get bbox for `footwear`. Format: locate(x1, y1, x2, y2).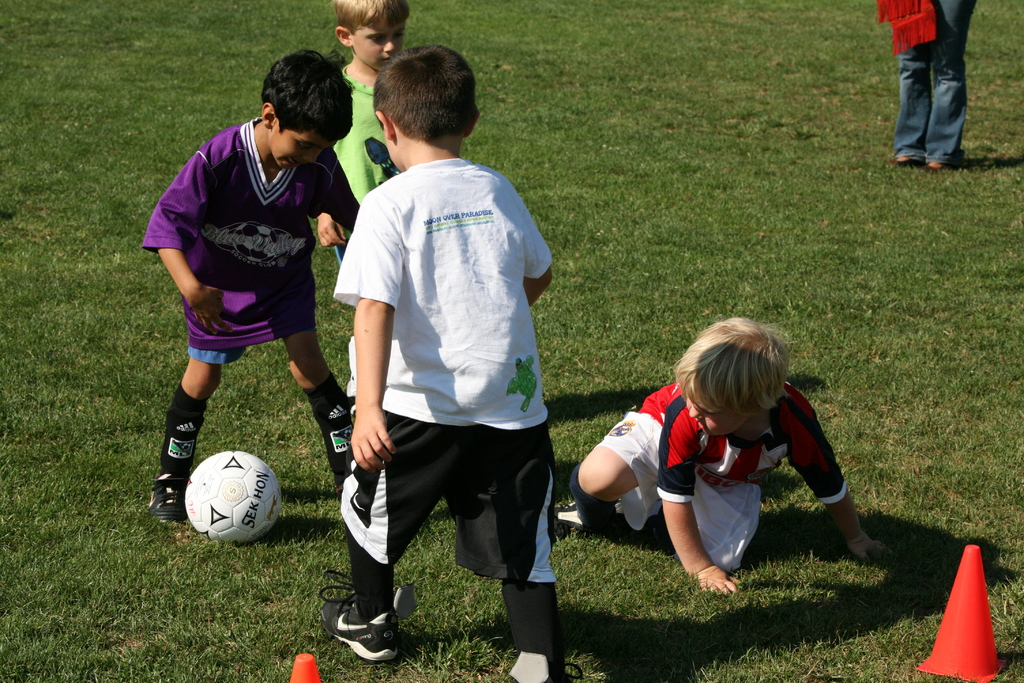
locate(927, 154, 954, 173).
